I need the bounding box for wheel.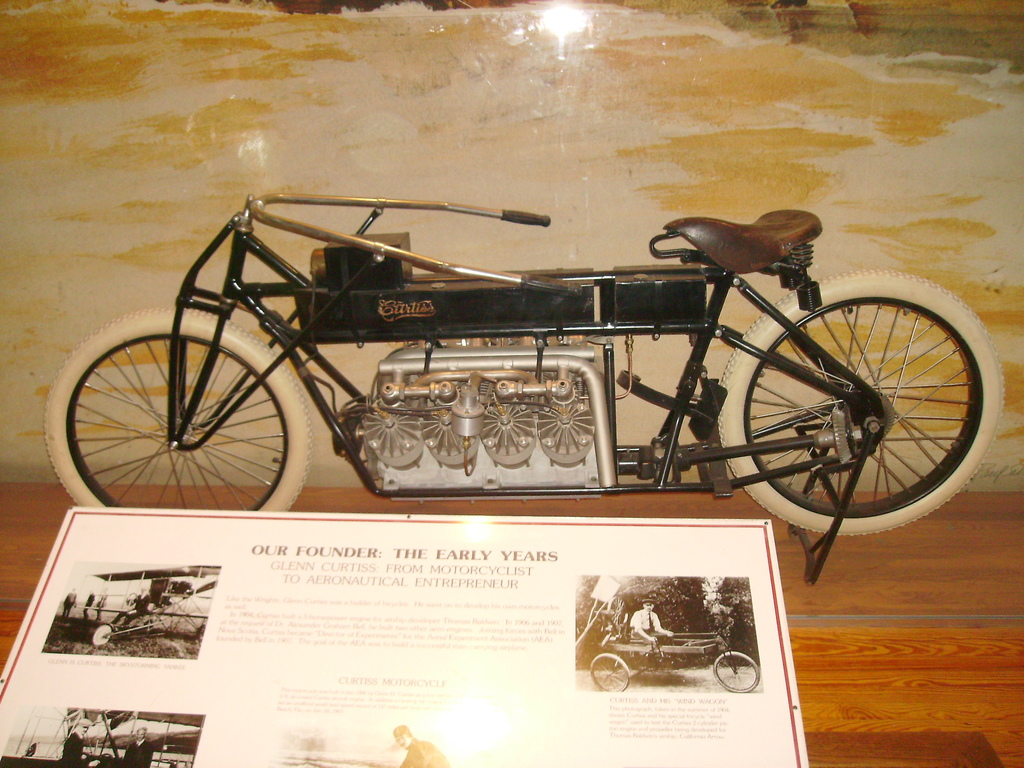
Here it is: l=39, t=302, r=317, b=525.
